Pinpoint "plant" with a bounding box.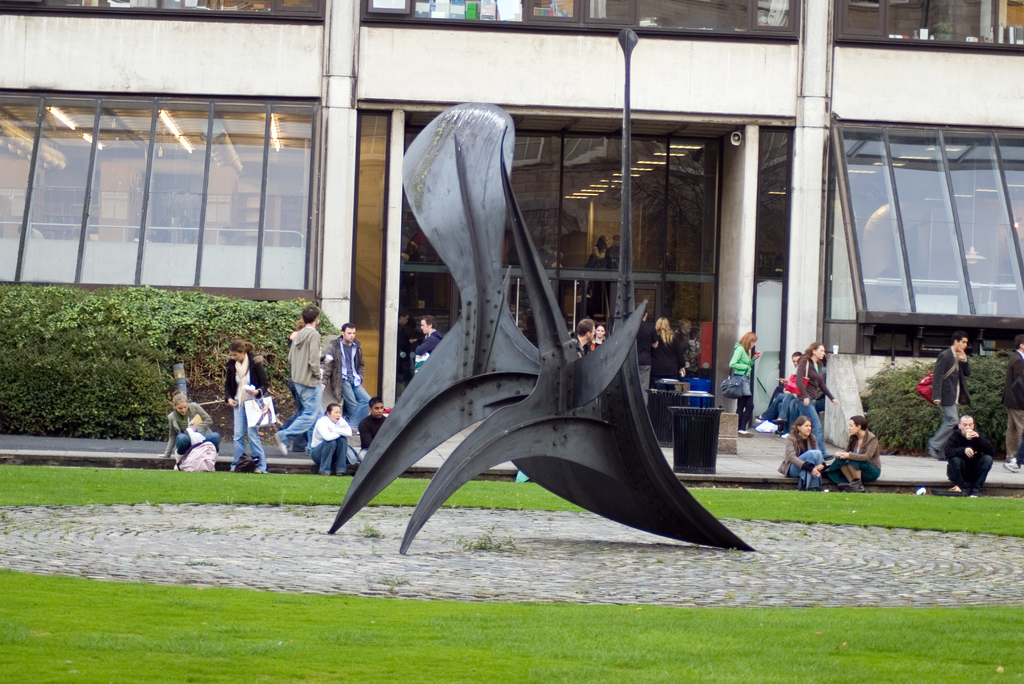
445 531 507 556.
